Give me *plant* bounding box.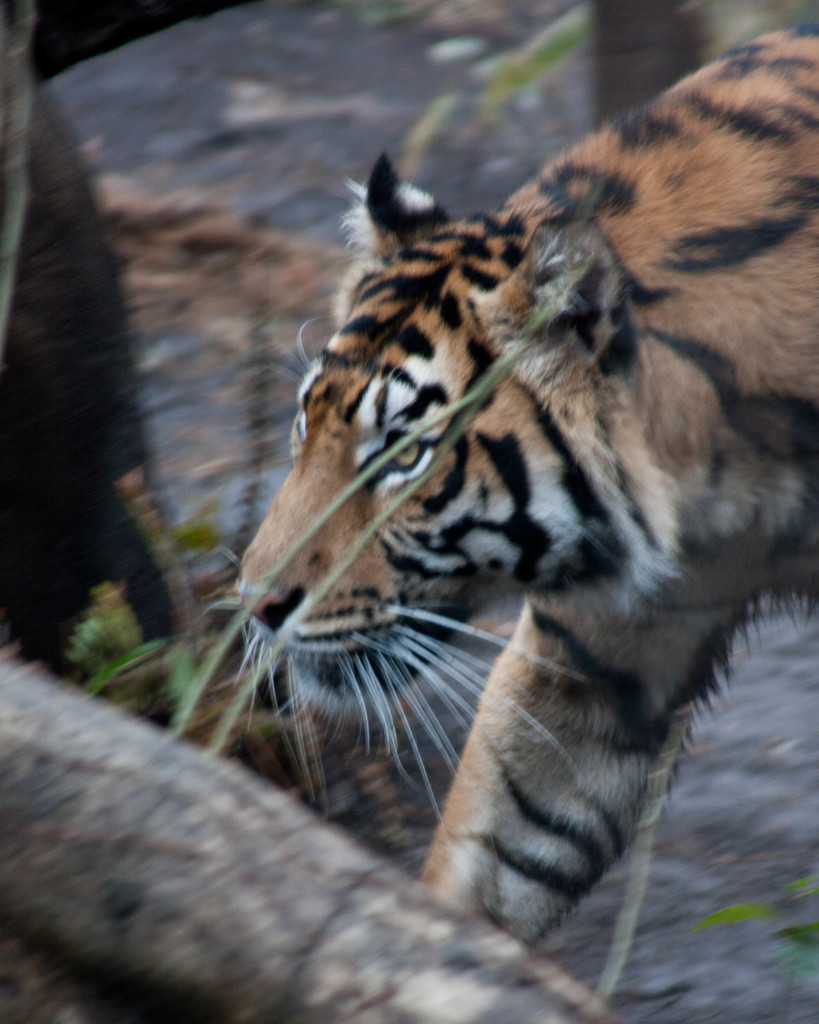
BBox(703, 875, 818, 979).
